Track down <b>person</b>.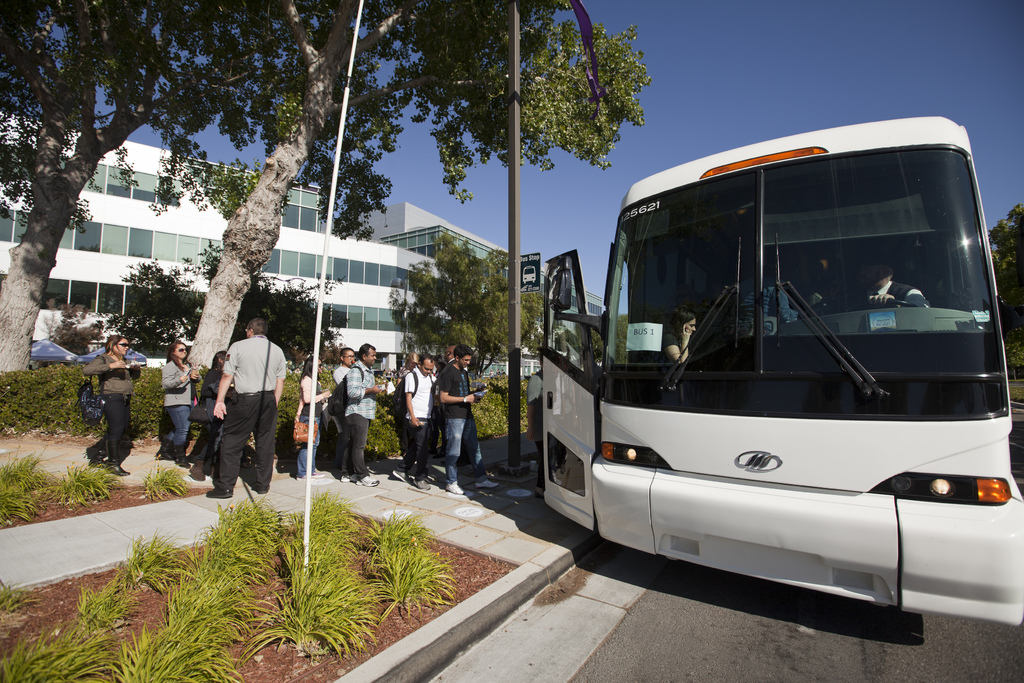
Tracked to 847/258/929/317.
